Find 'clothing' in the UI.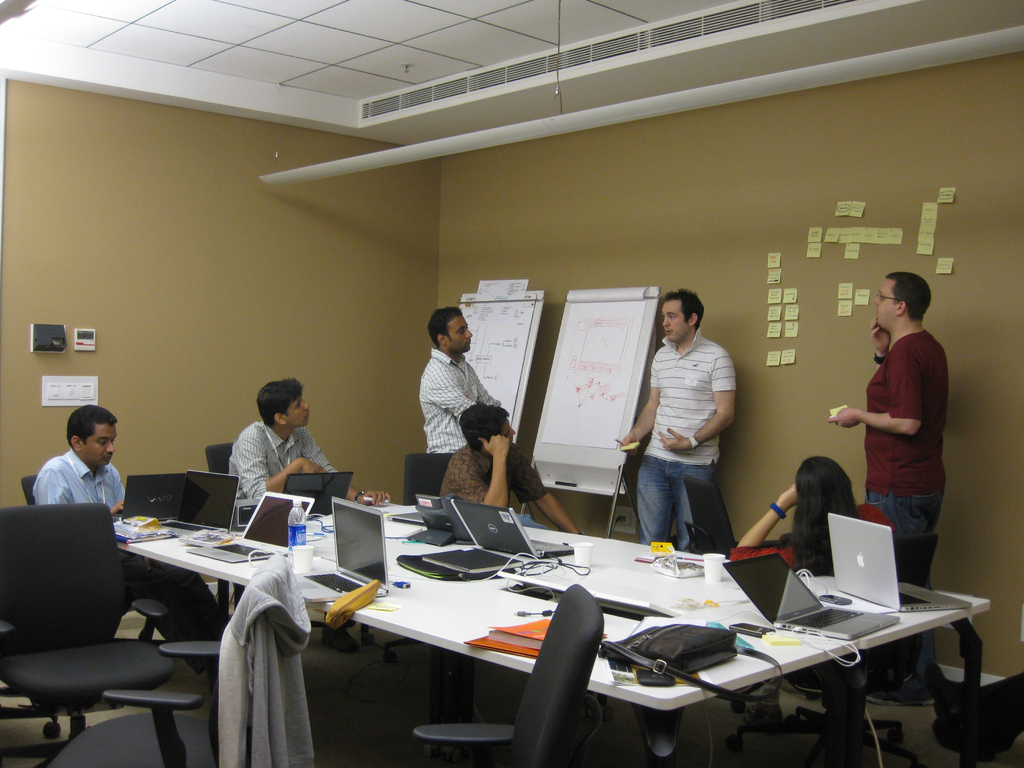
UI element at pyautogui.locateOnScreen(863, 330, 951, 678).
